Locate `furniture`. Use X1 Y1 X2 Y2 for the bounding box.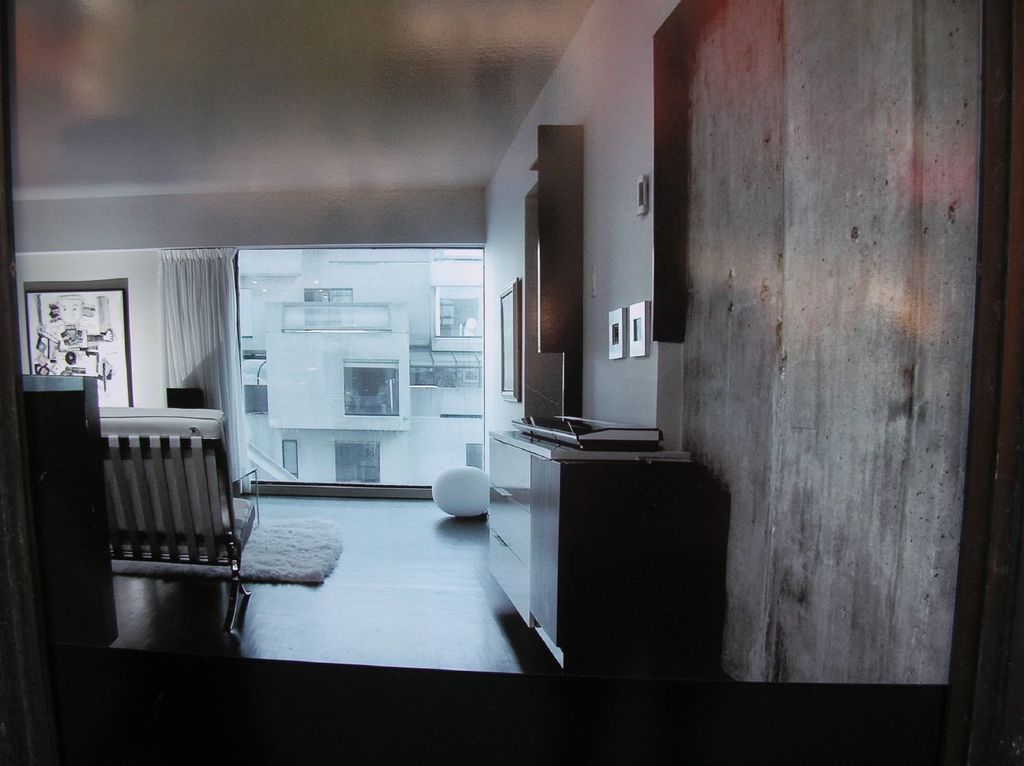
487 417 710 674.
